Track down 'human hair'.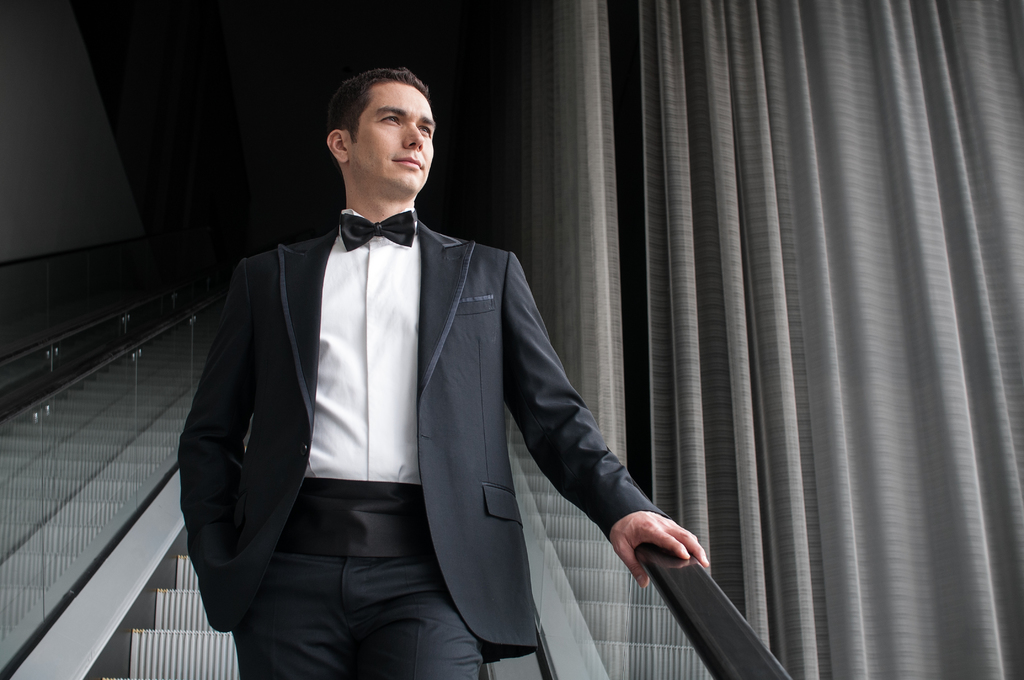
Tracked to <box>322,61,434,131</box>.
